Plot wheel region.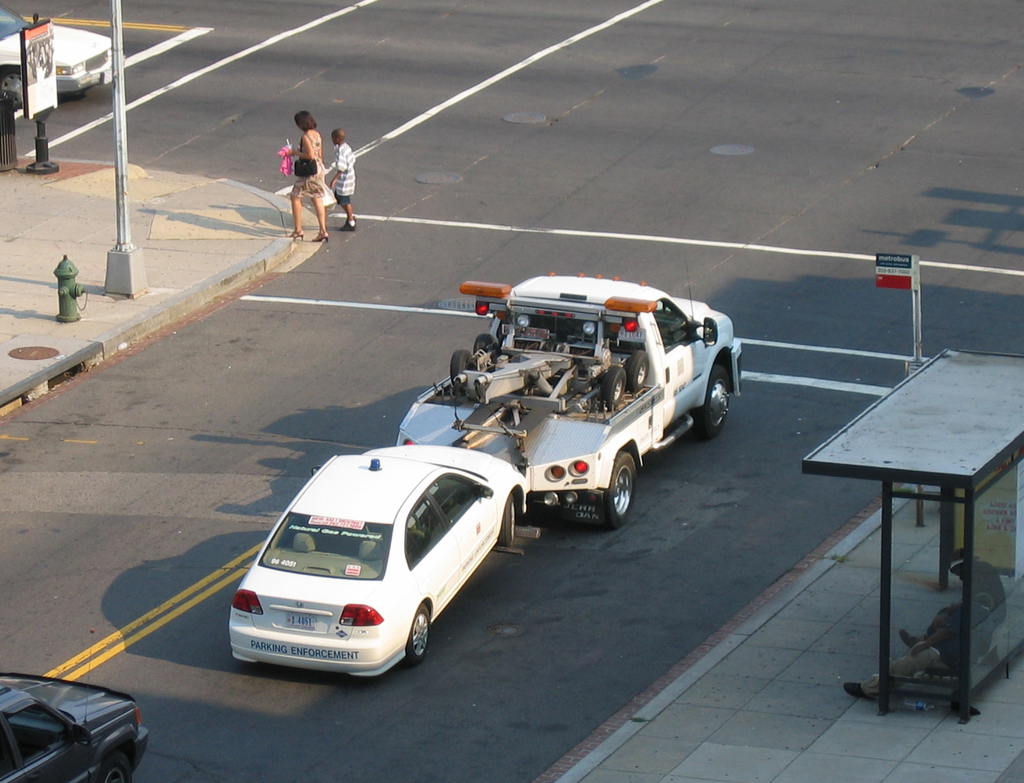
Plotted at (x1=691, y1=367, x2=731, y2=436).
